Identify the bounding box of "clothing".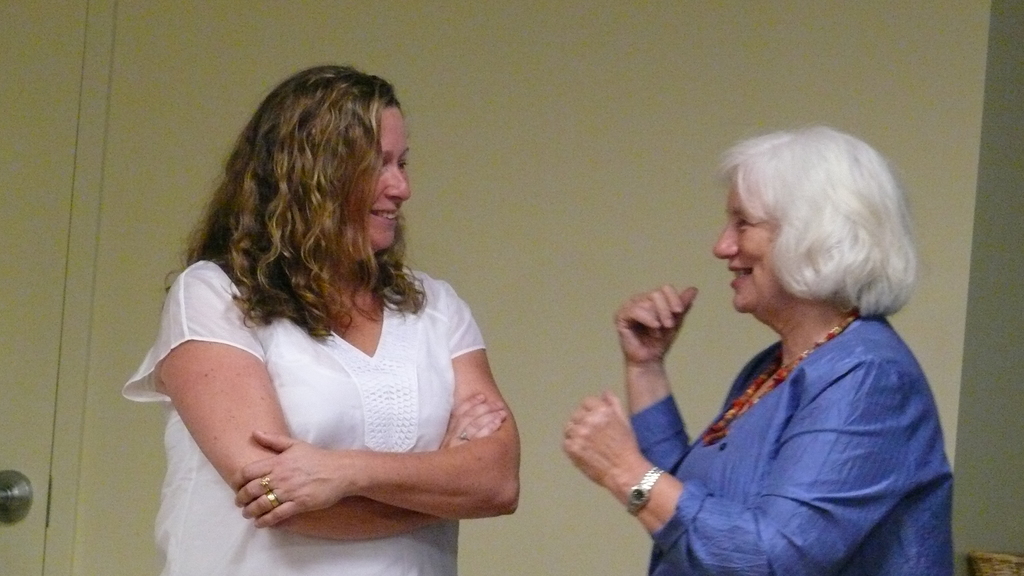
locate(116, 257, 489, 575).
